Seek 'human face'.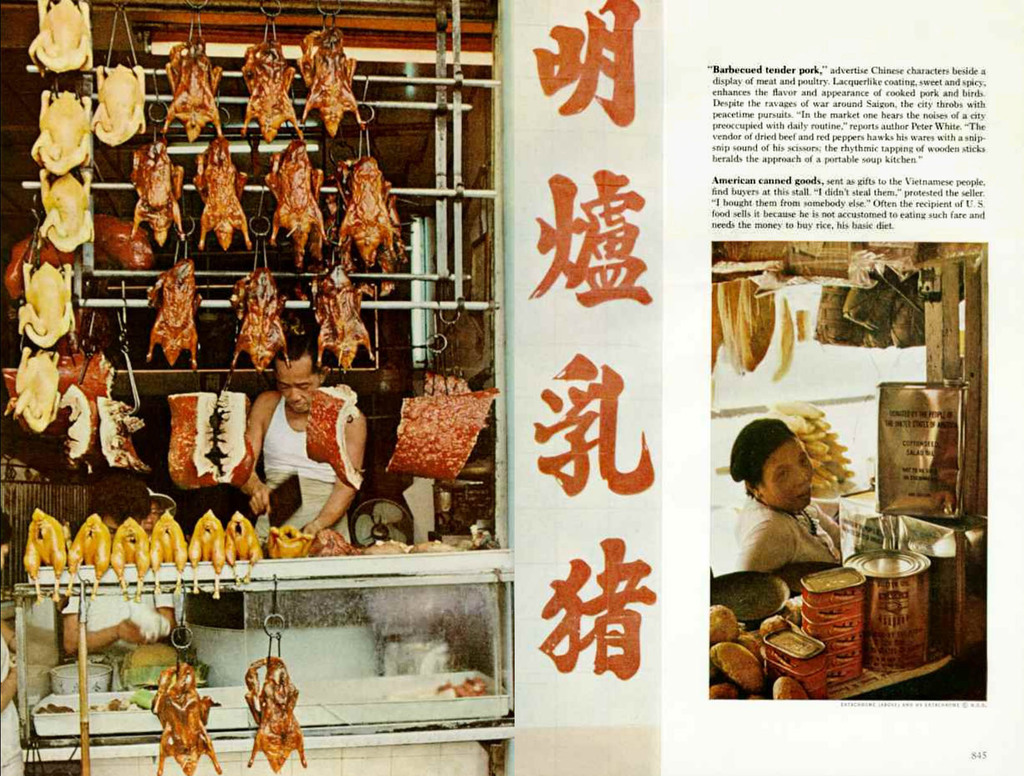
left=144, top=501, right=160, bottom=533.
